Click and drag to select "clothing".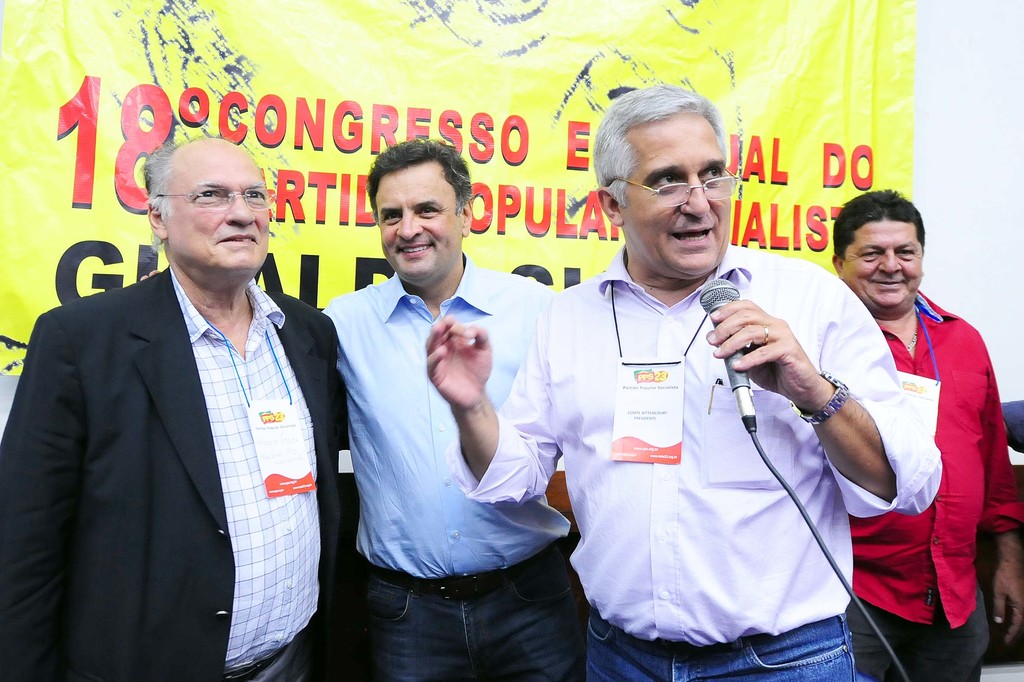
Selection: locate(847, 296, 1015, 681).
